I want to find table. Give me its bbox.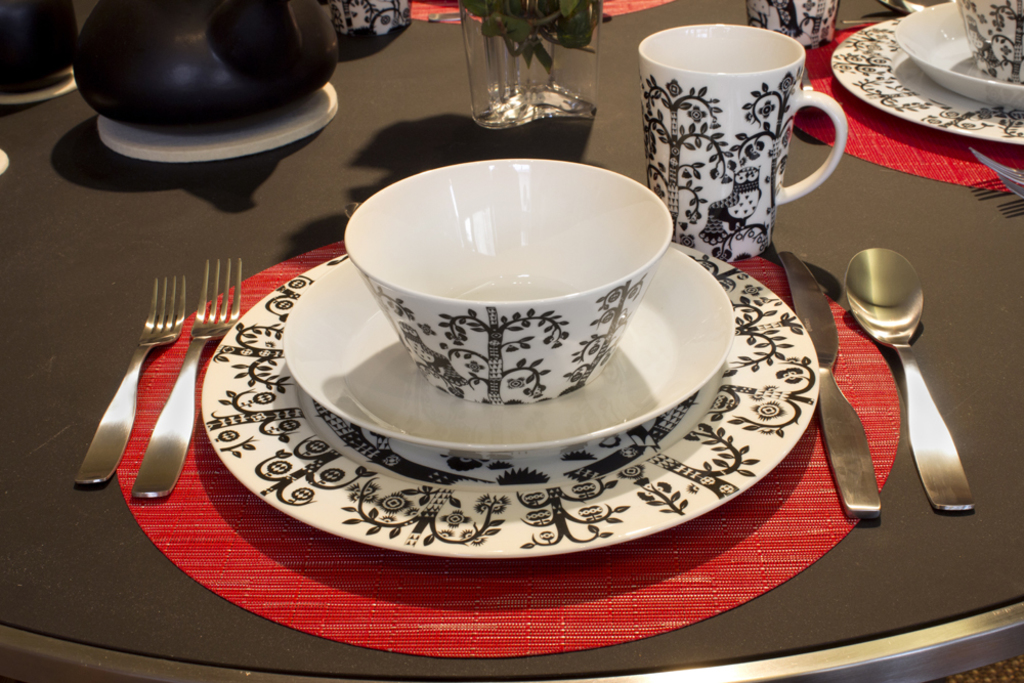
[x1=0, y1=0, x2=1023, y2=682].
